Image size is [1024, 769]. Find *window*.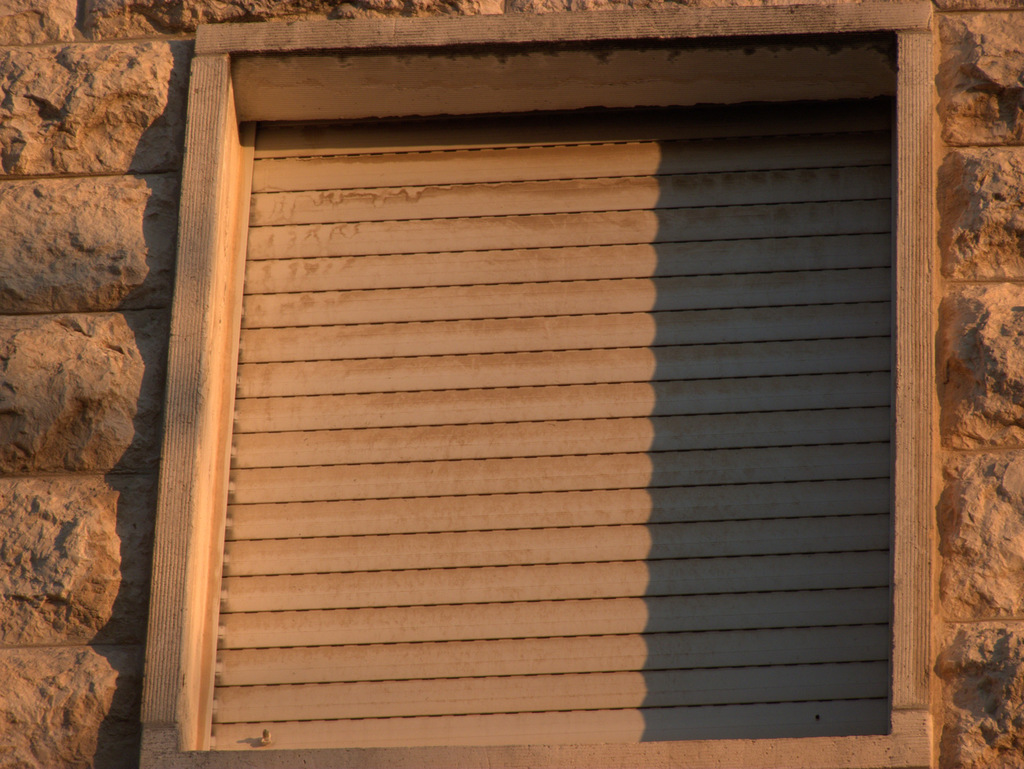
[198,40,901,744].
